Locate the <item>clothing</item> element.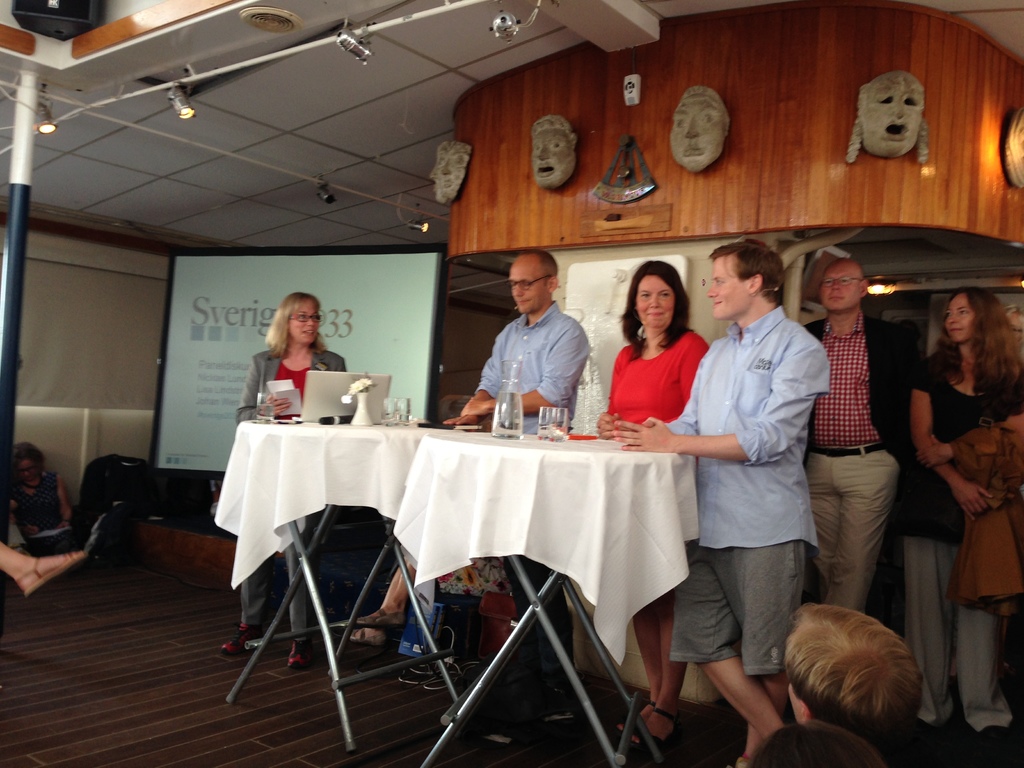
Element bbox: [left=886, top=340, right=1009, bottom=728].
